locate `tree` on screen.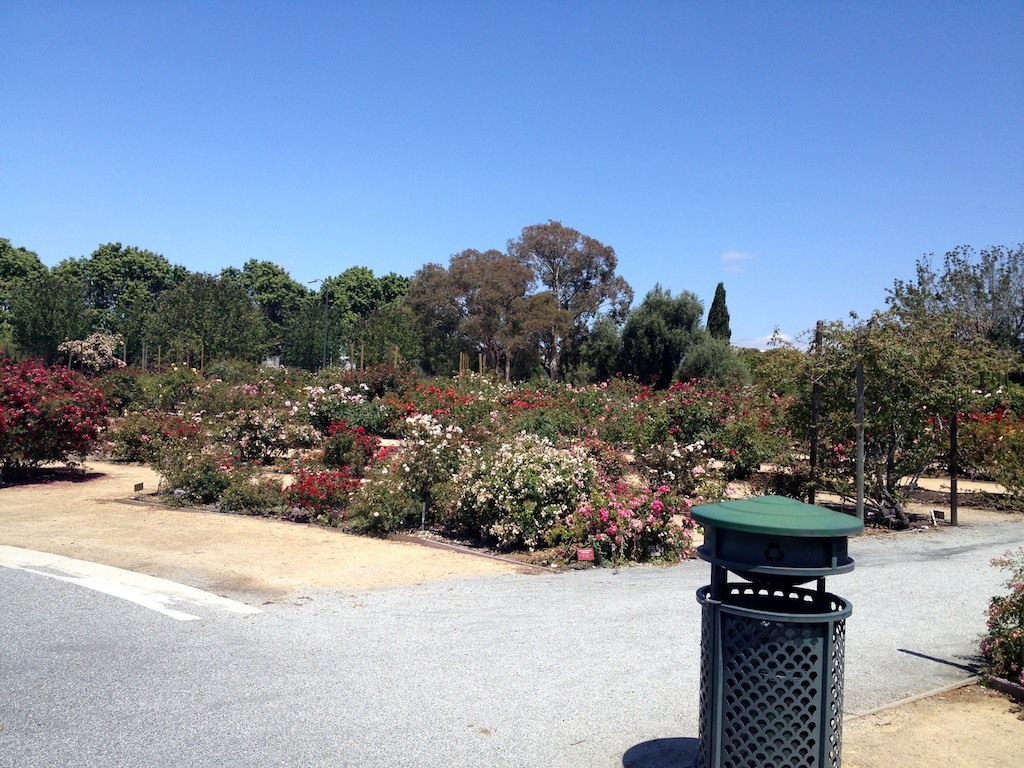
On screen at box=[757, 308, 957, 499].
